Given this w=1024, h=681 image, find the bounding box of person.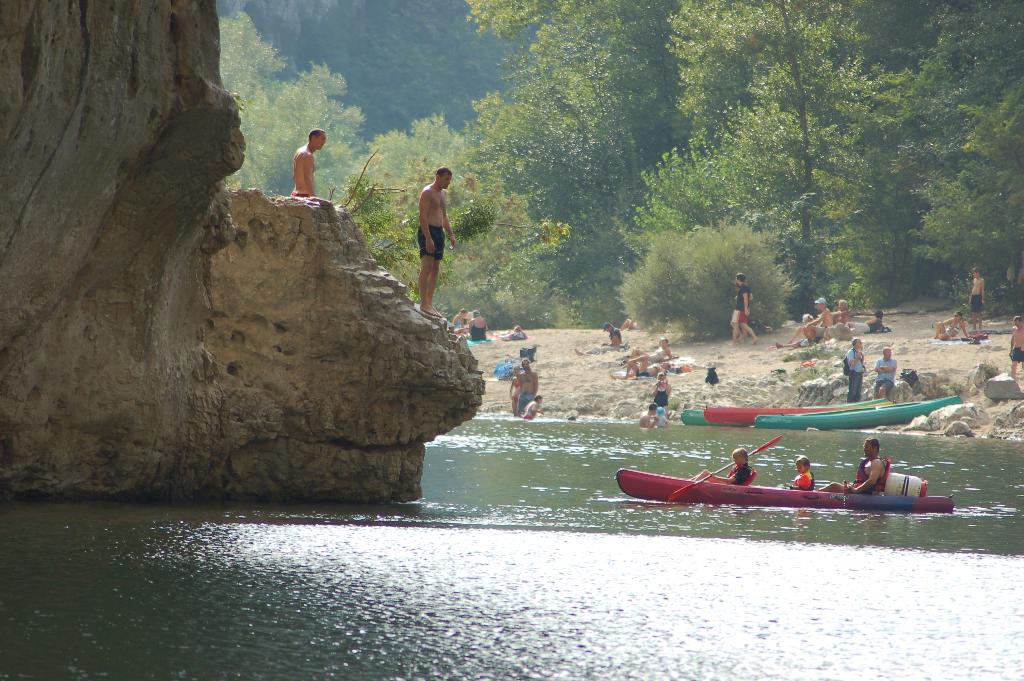
region(452, 316, 463, 326).
